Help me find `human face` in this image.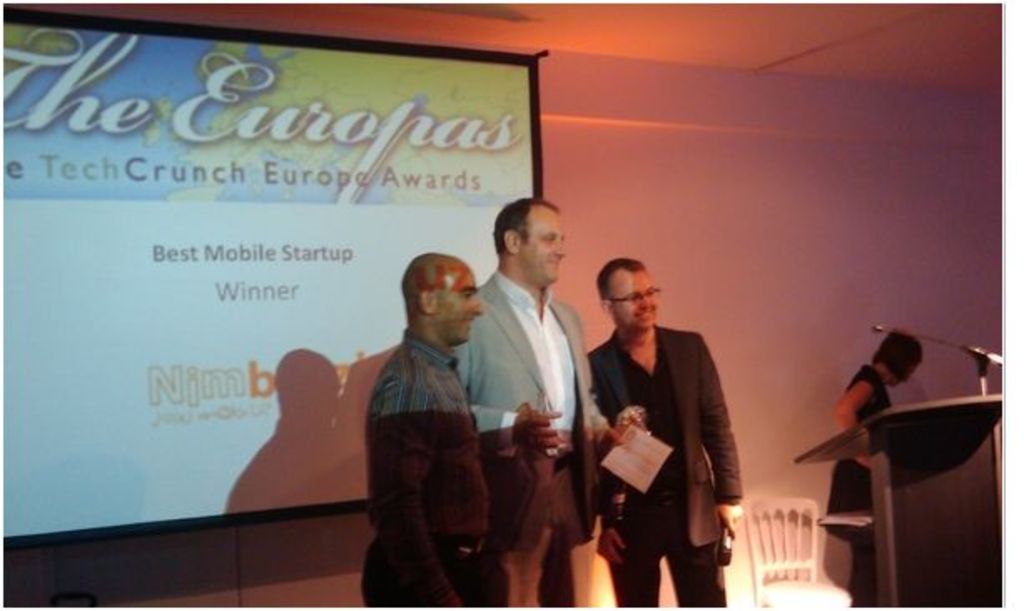
Found it: left=444, top=277, right=493, bottom=344.
